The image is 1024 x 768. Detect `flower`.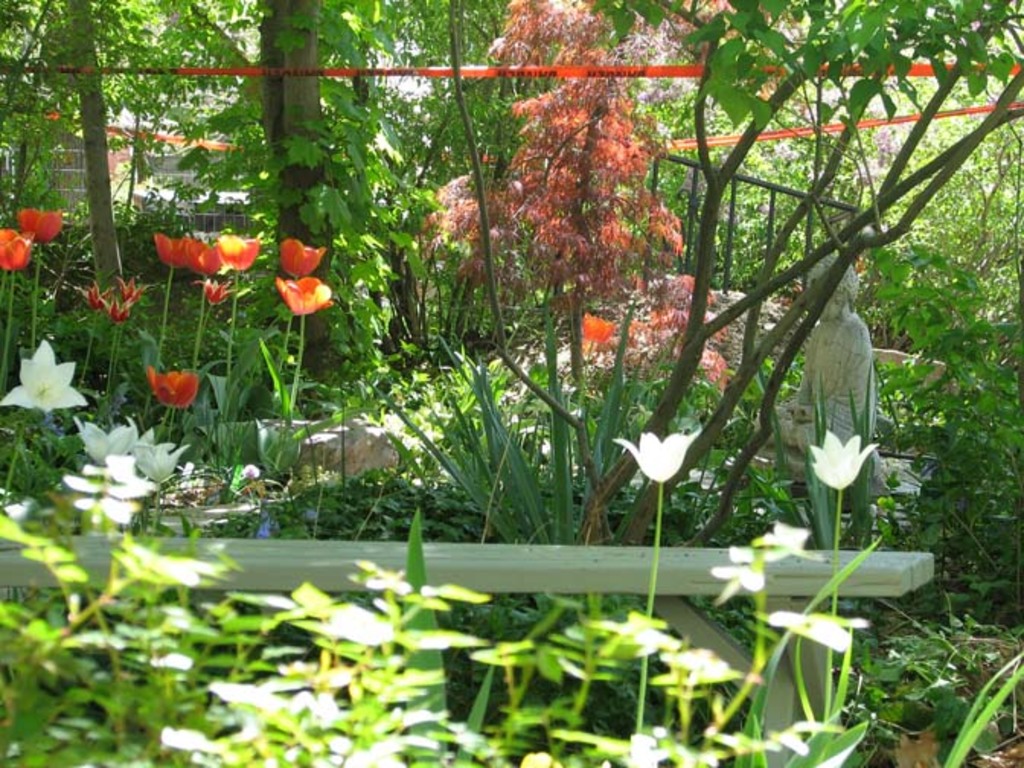
Detection: (x1=149, y1=227, x2=187, y2=271).
